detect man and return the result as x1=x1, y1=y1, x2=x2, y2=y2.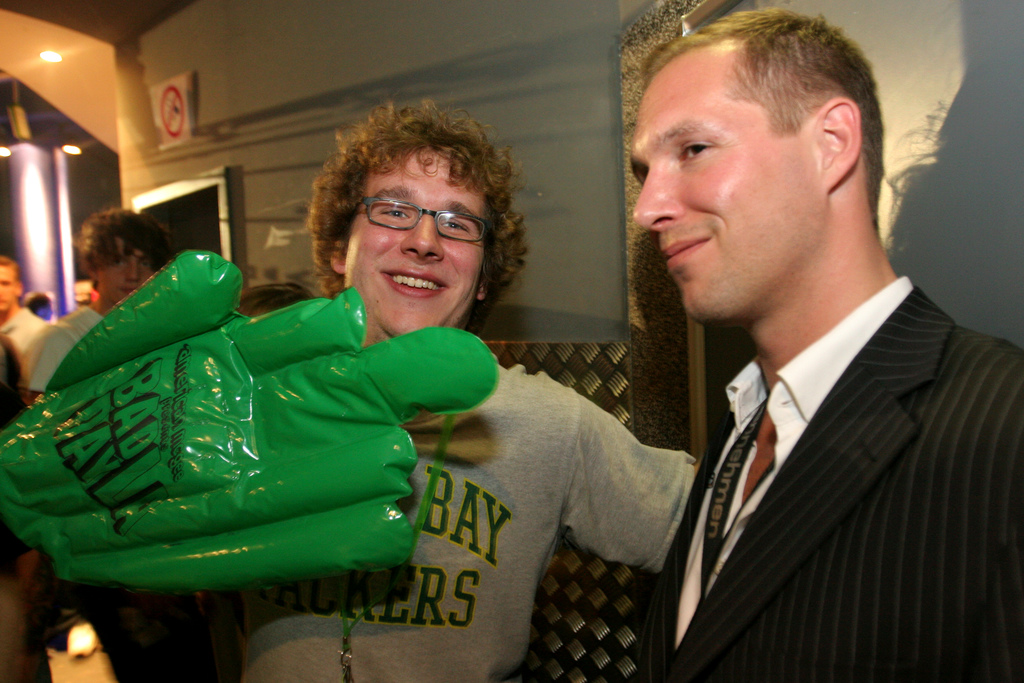
x1=550, y1=13, x2=1018, y2=671.
